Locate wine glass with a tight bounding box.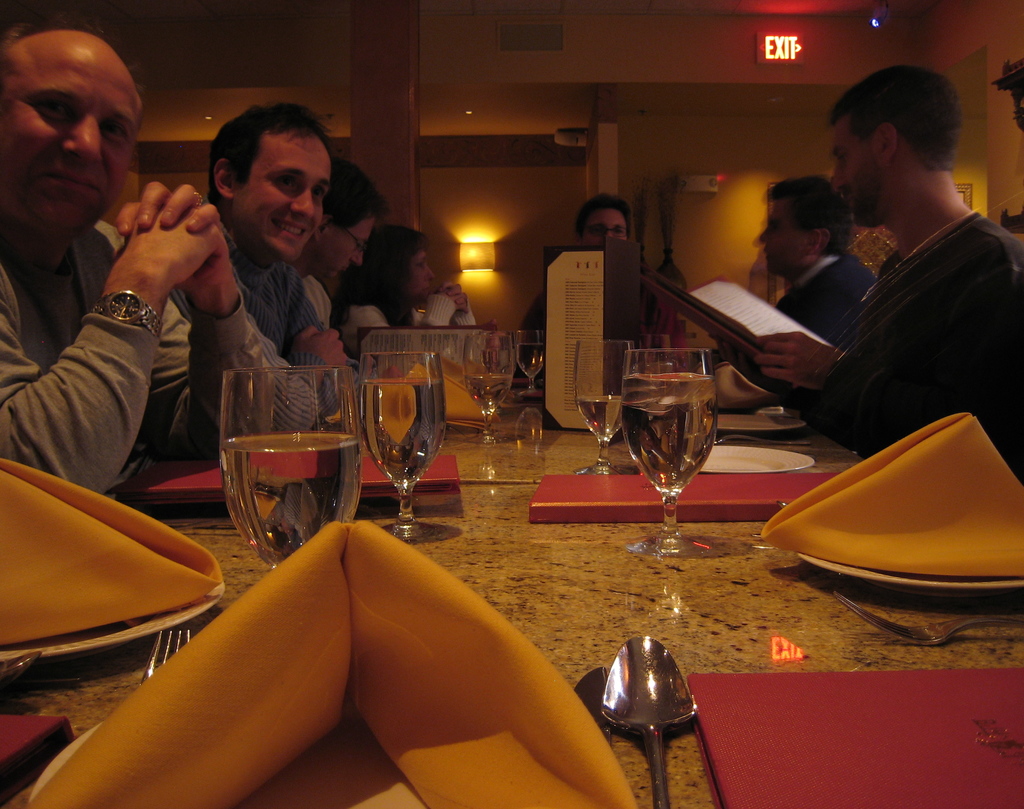
left=215, top=365, right=362, bottom=573.
